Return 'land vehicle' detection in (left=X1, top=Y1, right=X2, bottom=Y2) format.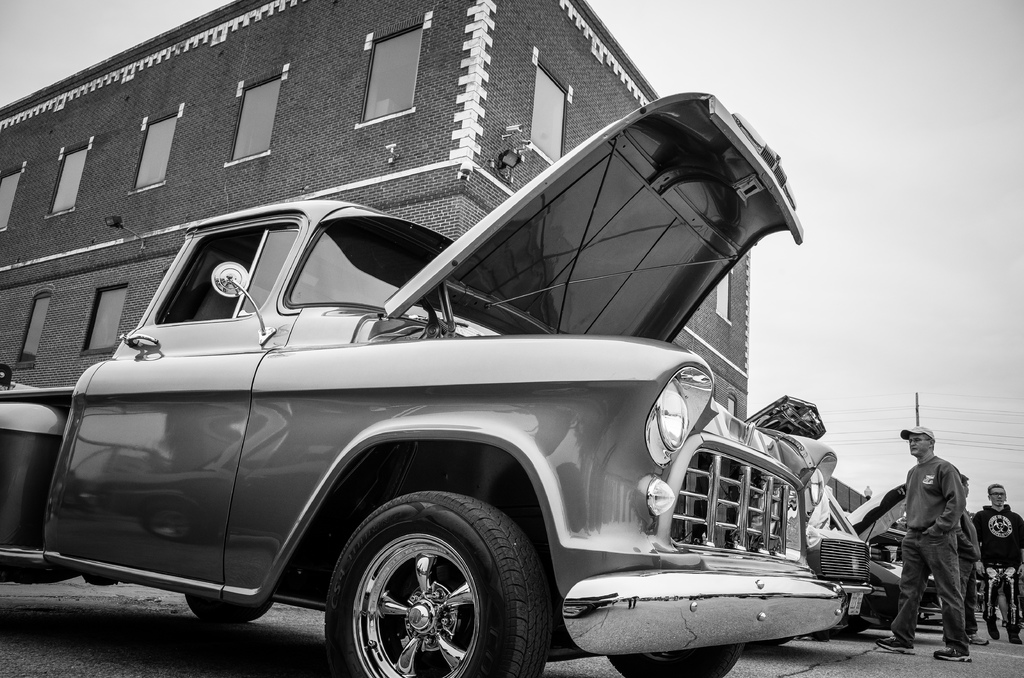
(left=744, top=397, right=876, bottom=645).
